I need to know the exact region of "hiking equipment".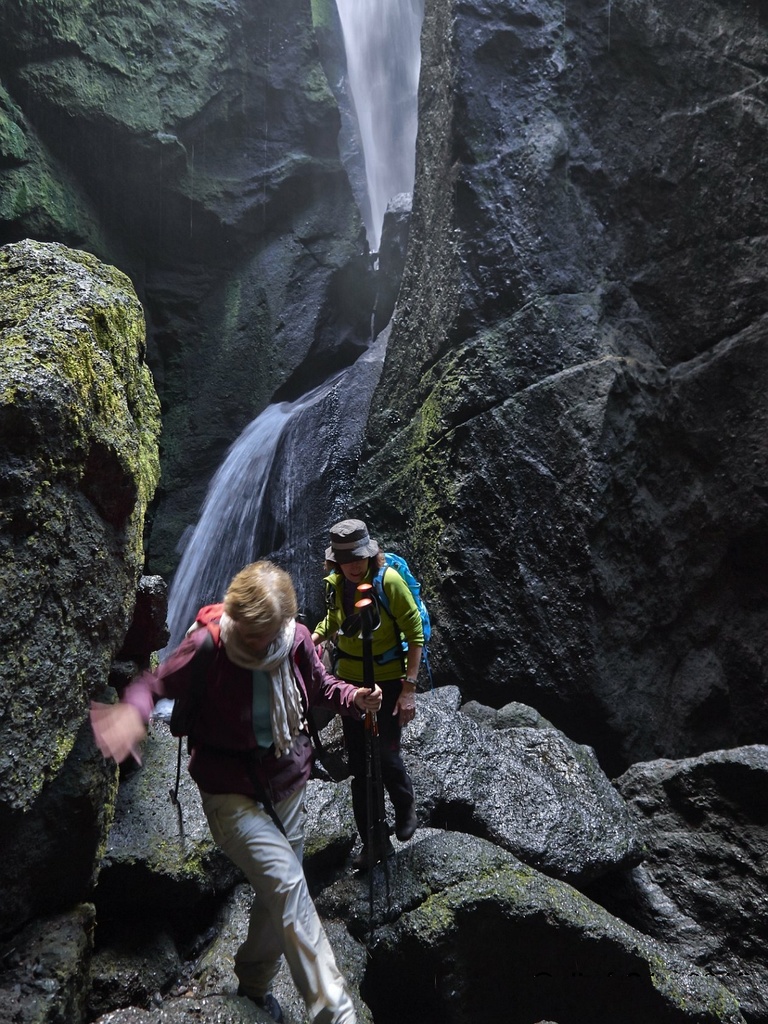
Region: left=307, top=558, right=440, bottom=711.
